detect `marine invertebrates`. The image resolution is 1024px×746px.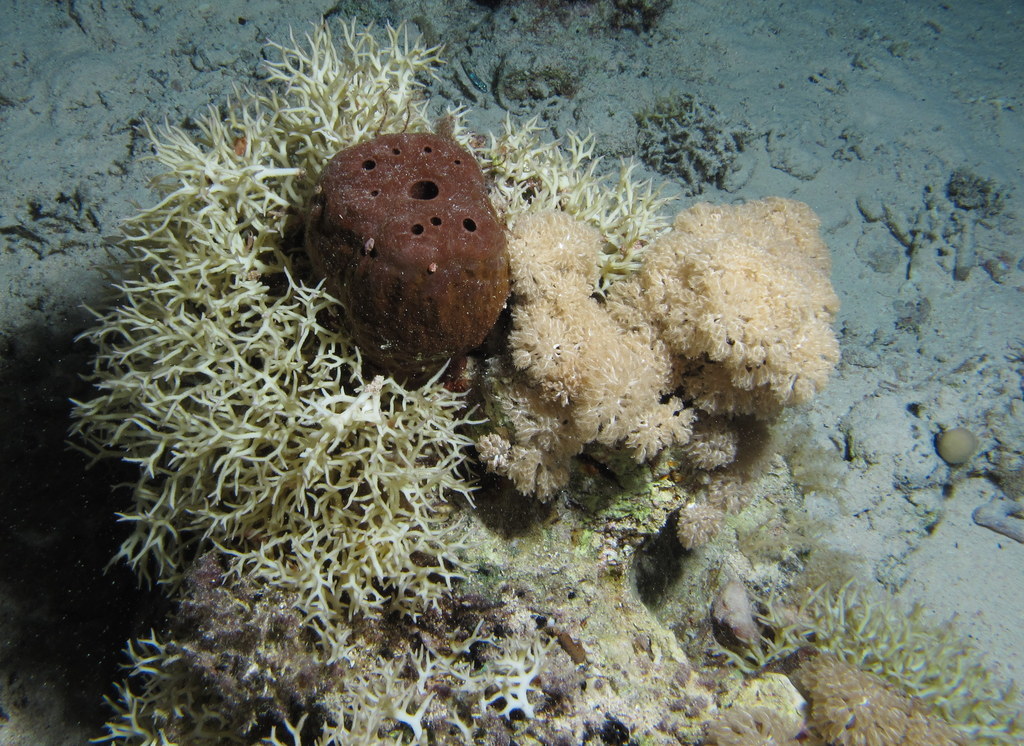
[left=321, top=137, right=515, bottom=389].
